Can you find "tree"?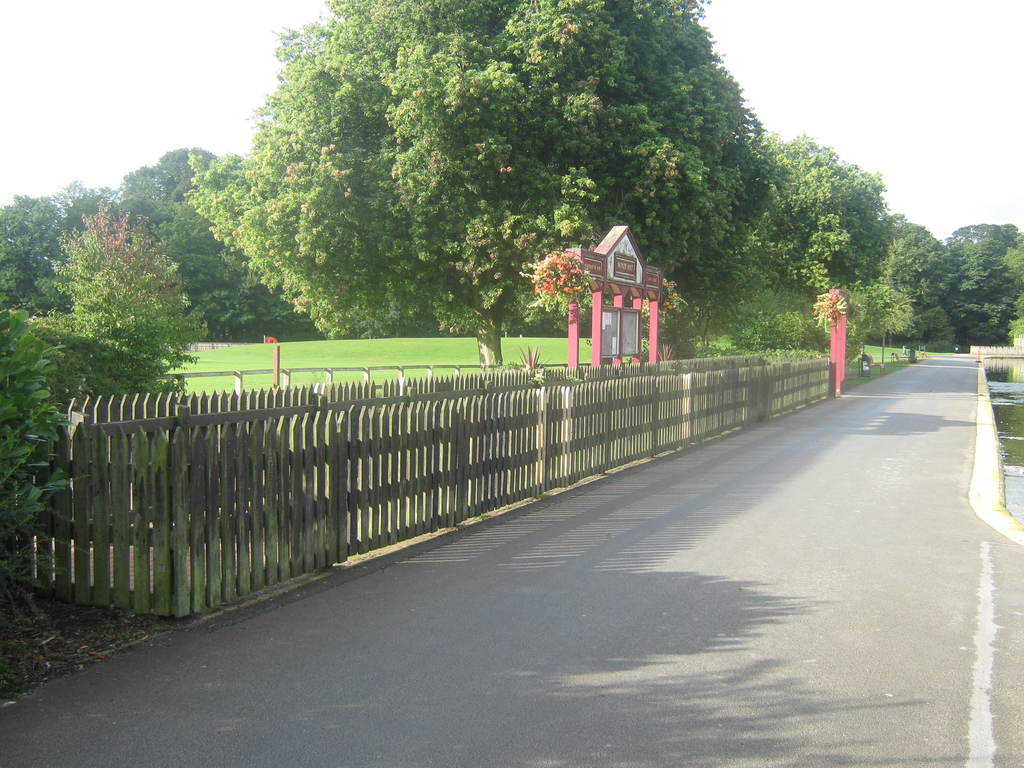
Yes, bounding box: (852, 212, 945, 360).
